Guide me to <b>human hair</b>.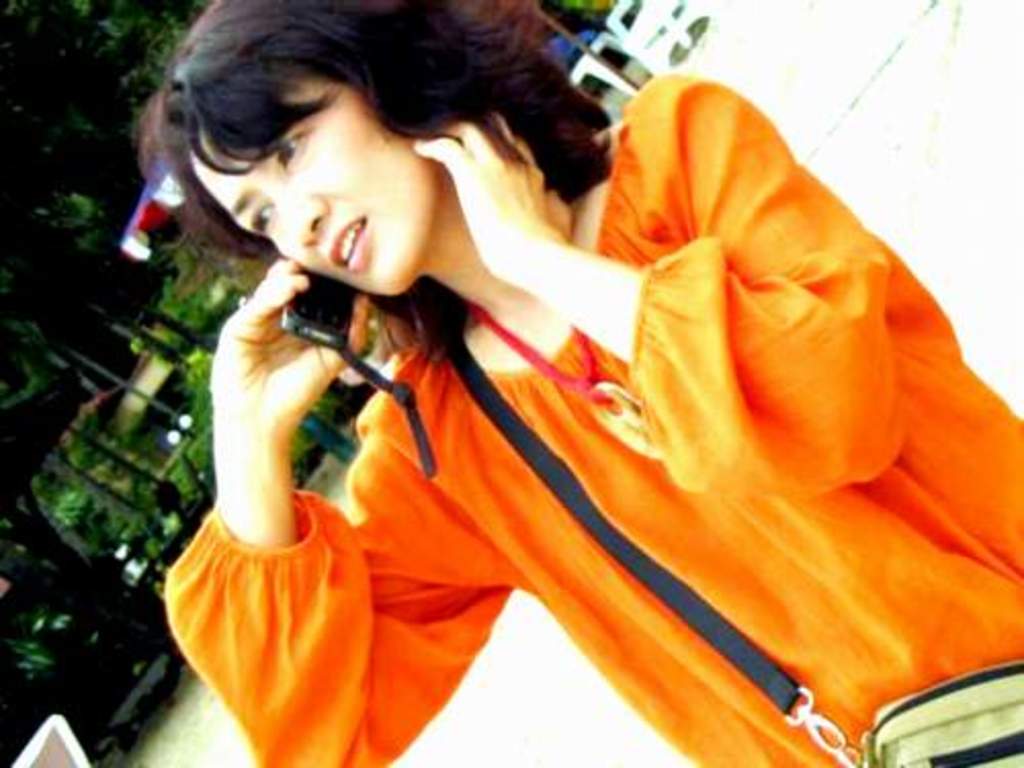
Guidance: <box>139,10,594,324</box>.
